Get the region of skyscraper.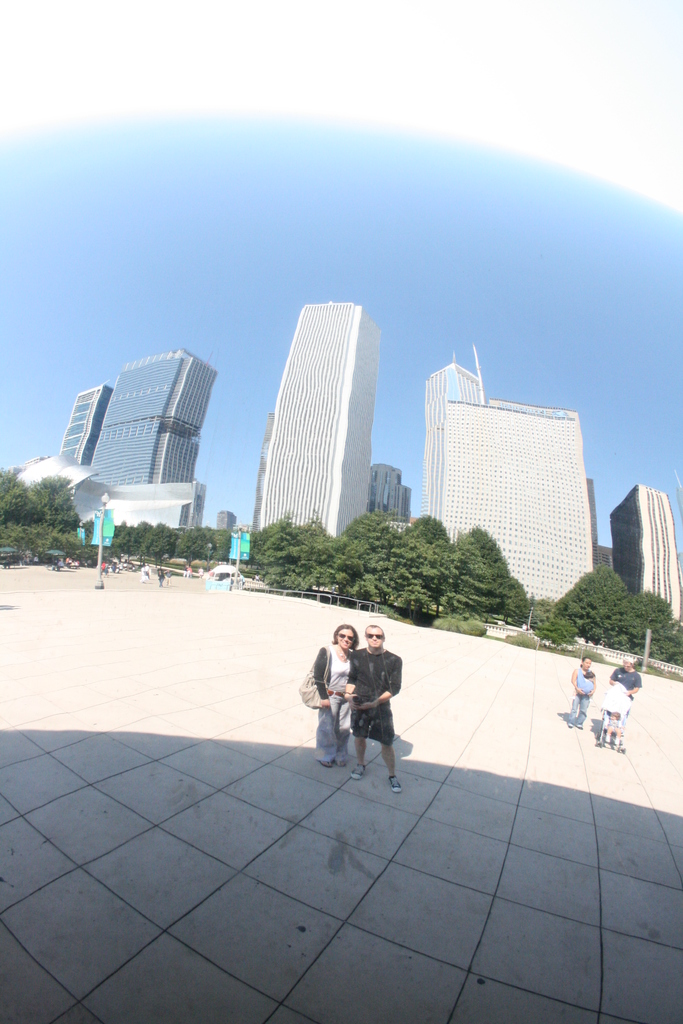
select_region(54, 378, 109, 468).
